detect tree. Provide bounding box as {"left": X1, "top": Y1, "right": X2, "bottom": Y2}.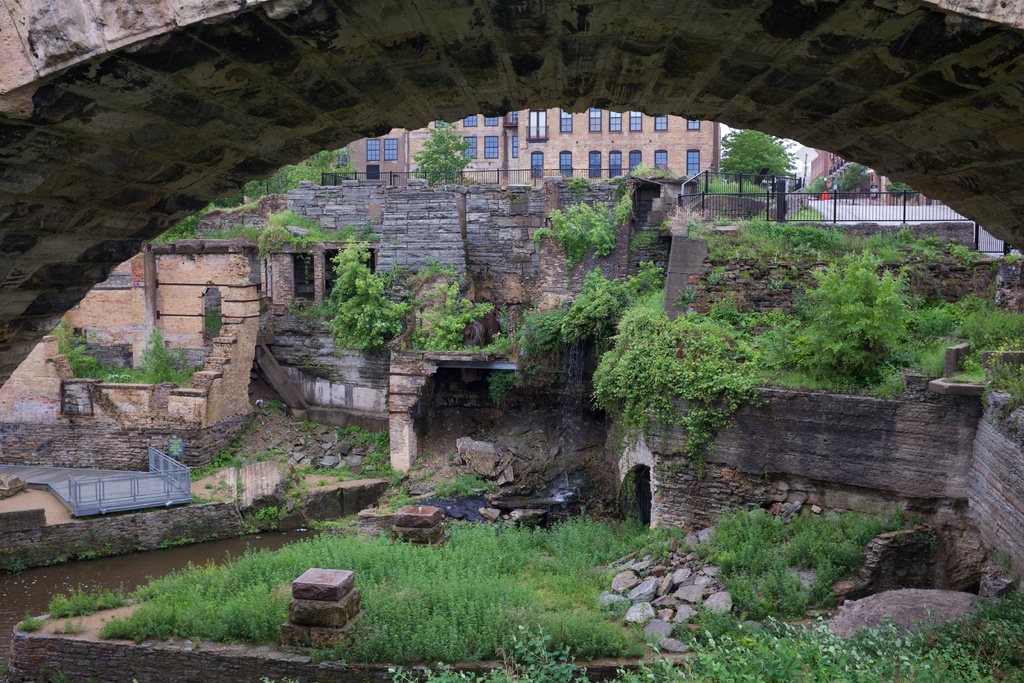
{"left": 714, "top": 125, "right": 804, "bottom": 188}.
